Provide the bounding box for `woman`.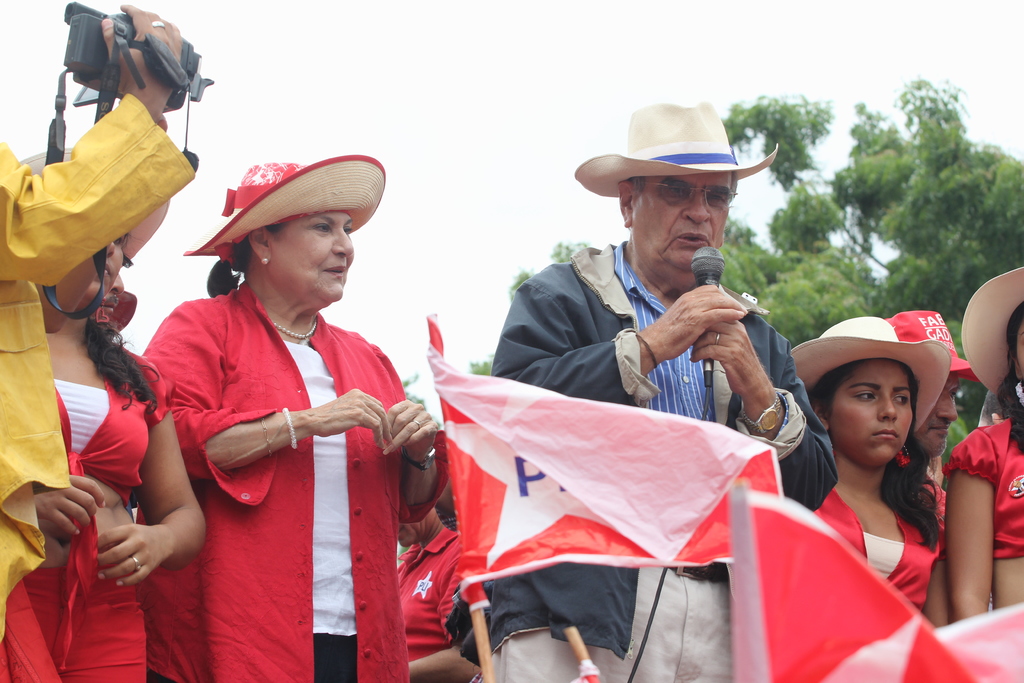
bbox=[803, 317, 950, 630].
